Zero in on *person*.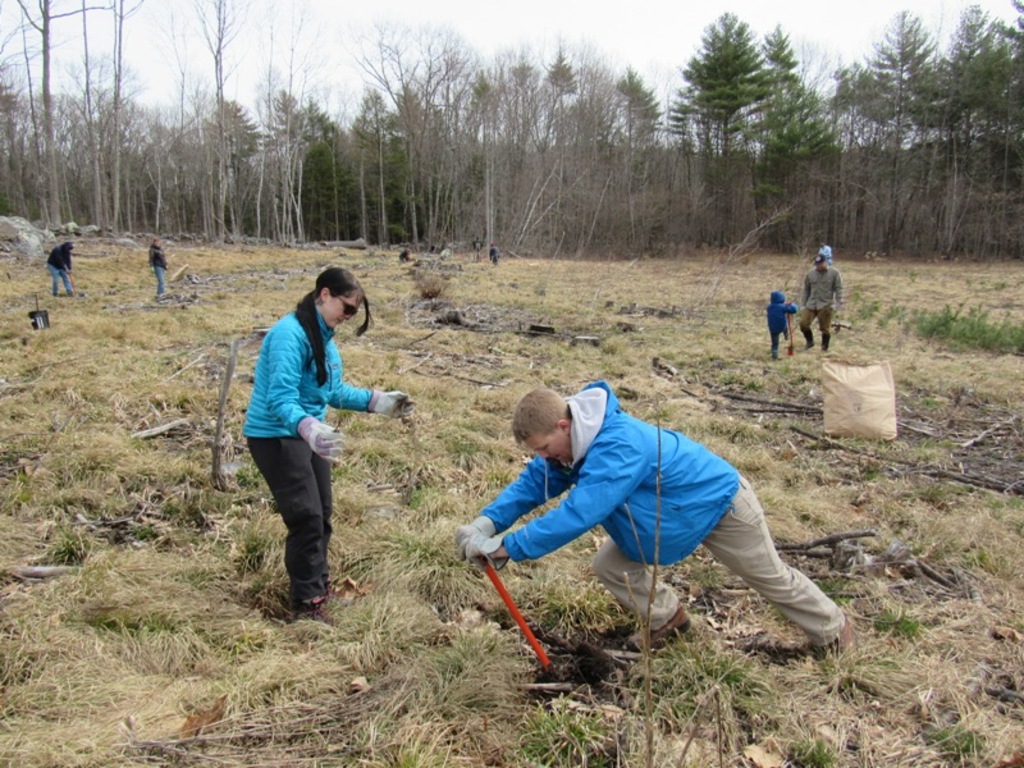
Zeroed in: 471:236:483:259.
